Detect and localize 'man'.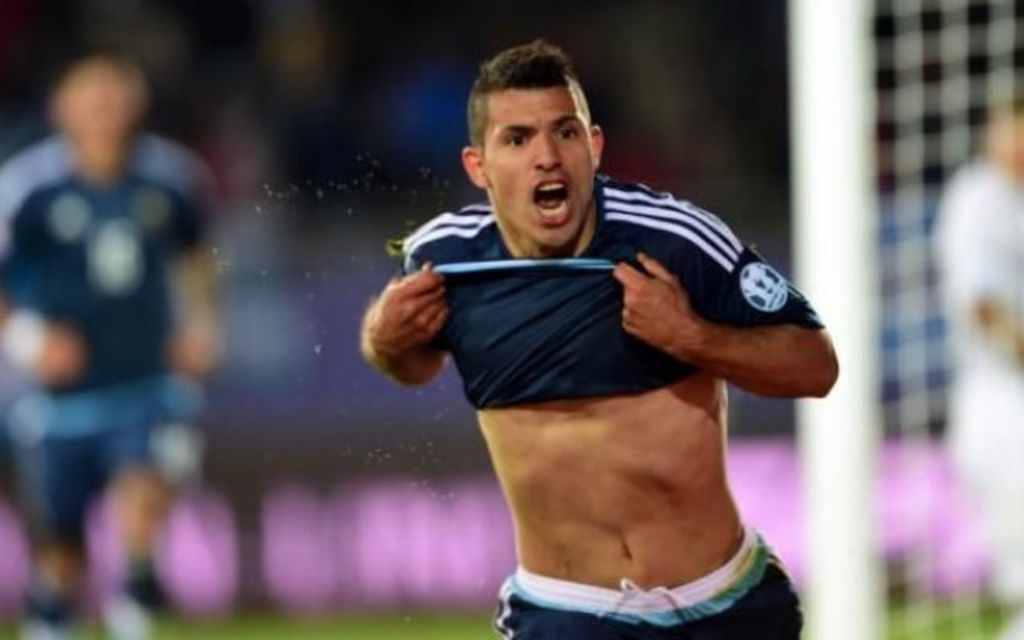
Localized at pyautogui.locateOnScreen(0, 53, 218, 634).
